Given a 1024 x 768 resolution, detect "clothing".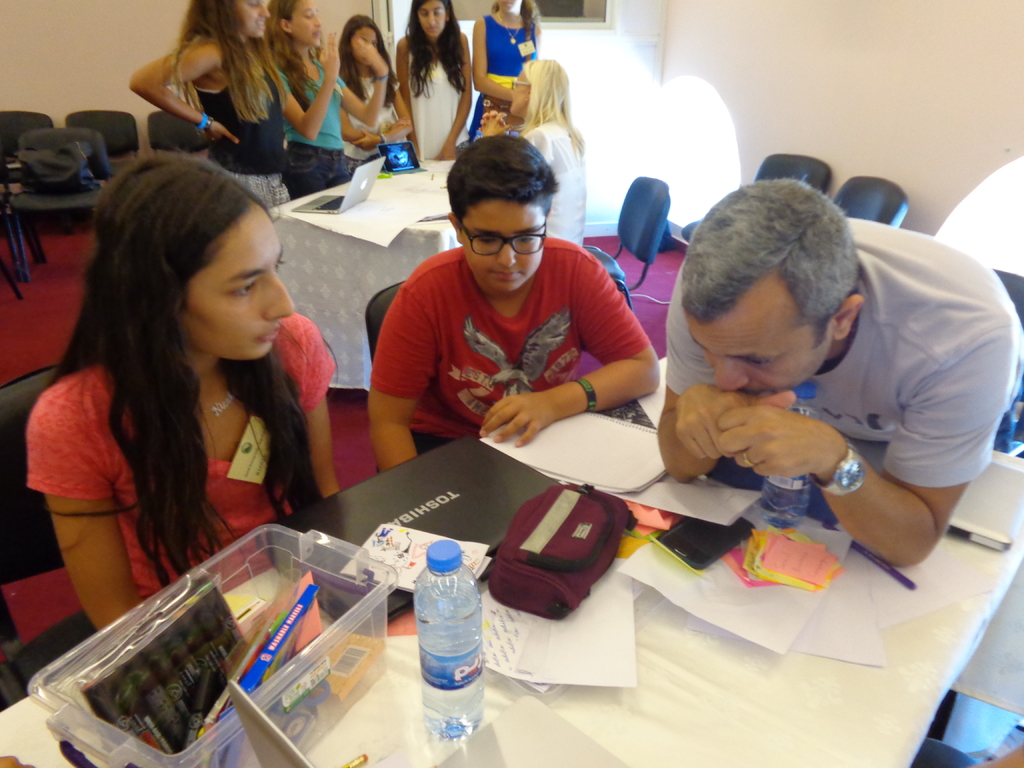
left=271, top=53, right=348, bottom=200.
